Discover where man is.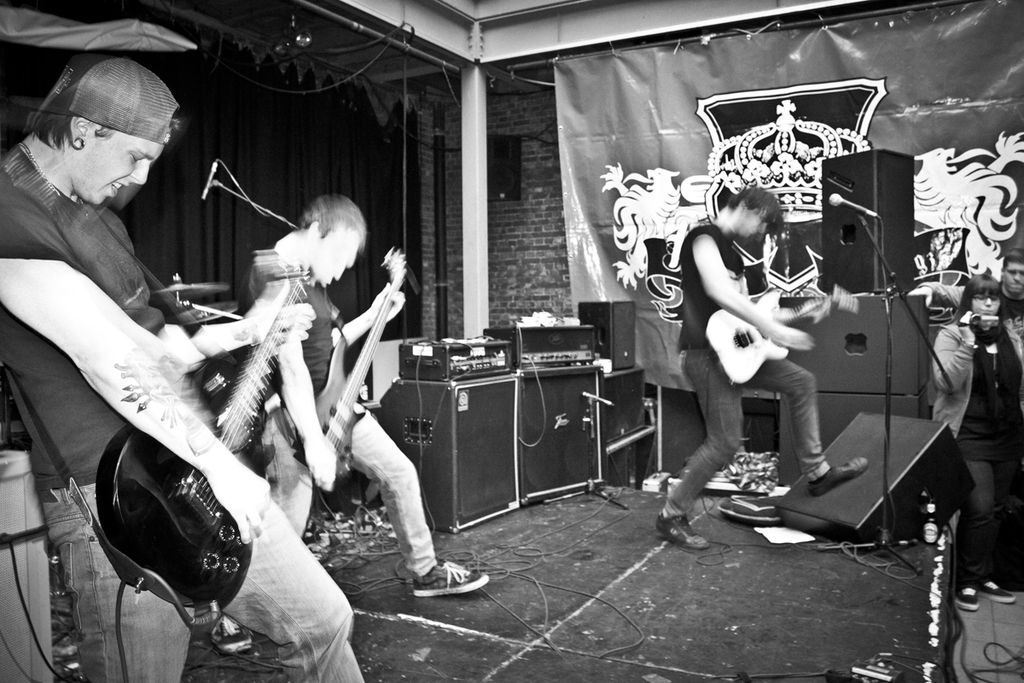
Discovered at <box>998,247,1023,357</box>.
